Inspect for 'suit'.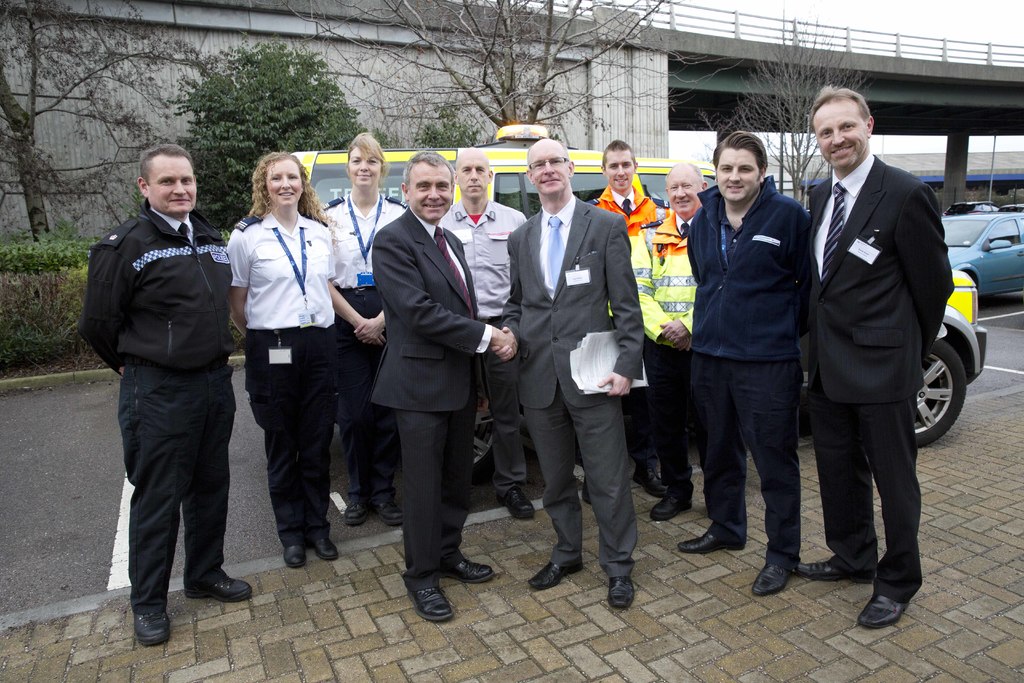
Inspection: [503, 195, 647, 577].
